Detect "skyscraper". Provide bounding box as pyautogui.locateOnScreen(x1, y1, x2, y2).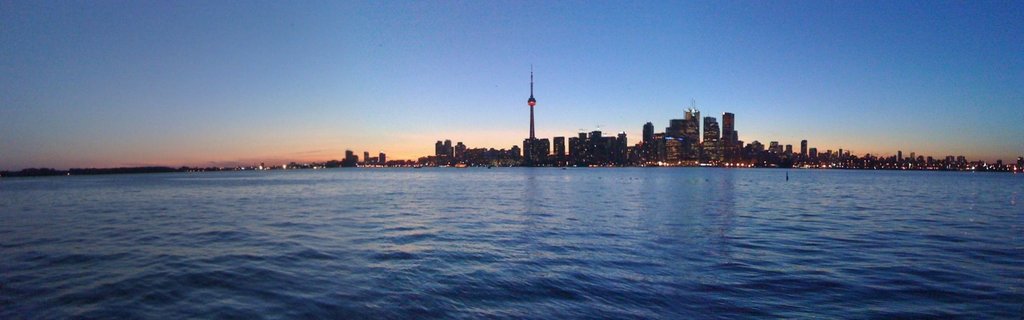
pyautogui.locateOnScreen(378, 150, 387, 163).
